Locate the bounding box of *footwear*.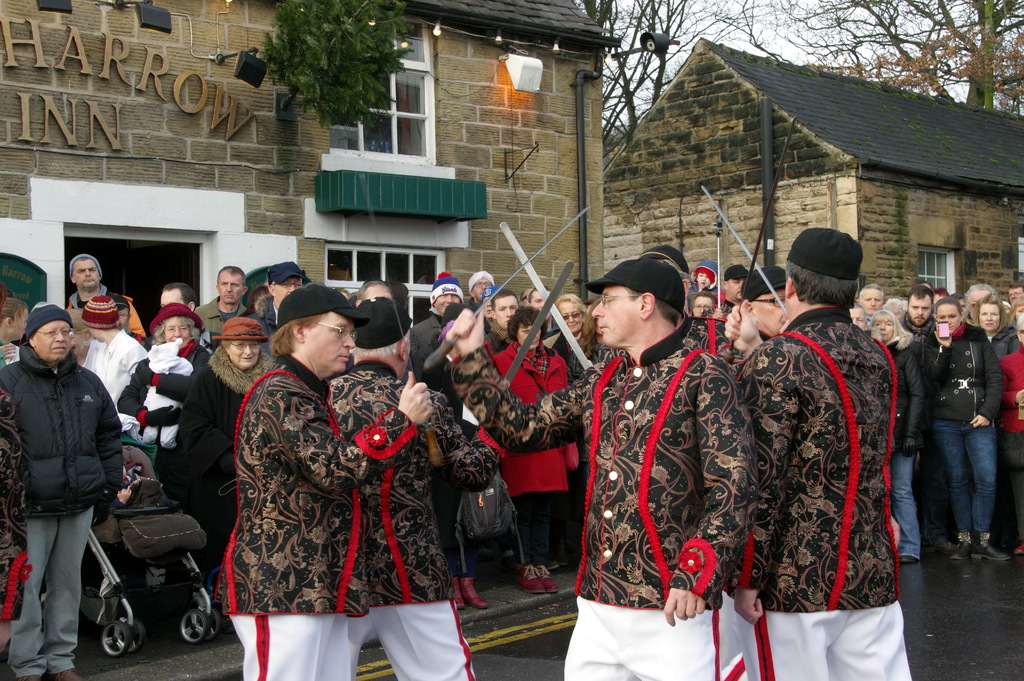
Bounding box: x1=452, y1=578, x2=463, y2=611.
